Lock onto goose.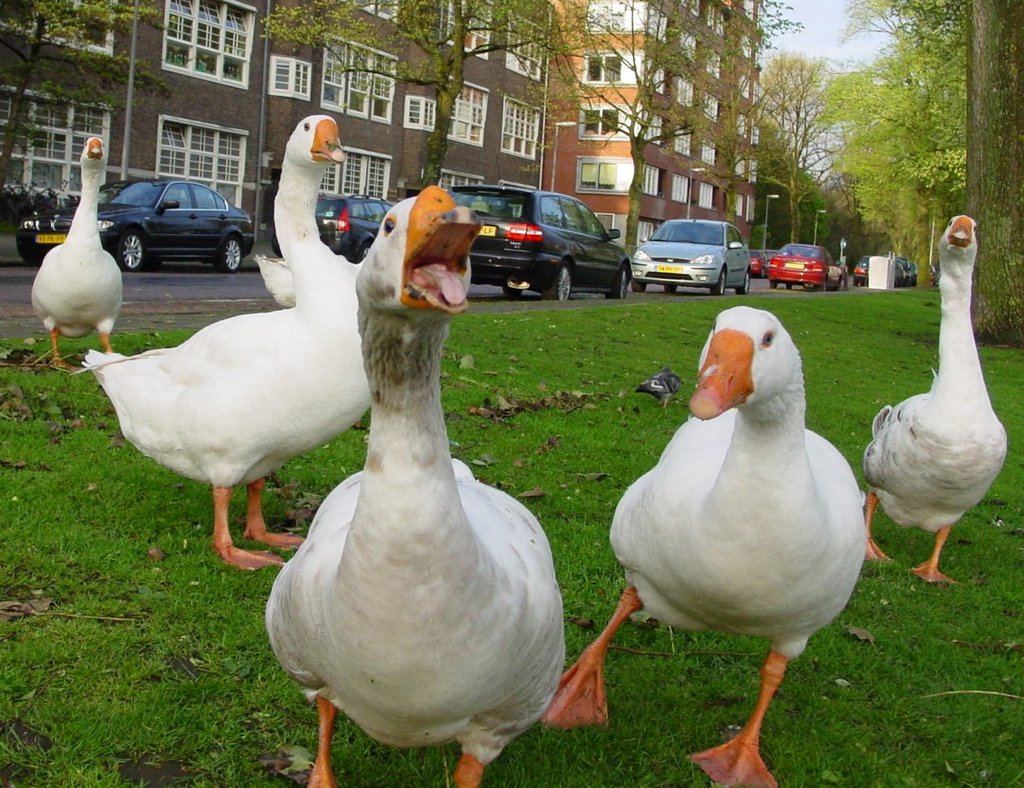
Locked: 33, 141, 123, 369.
